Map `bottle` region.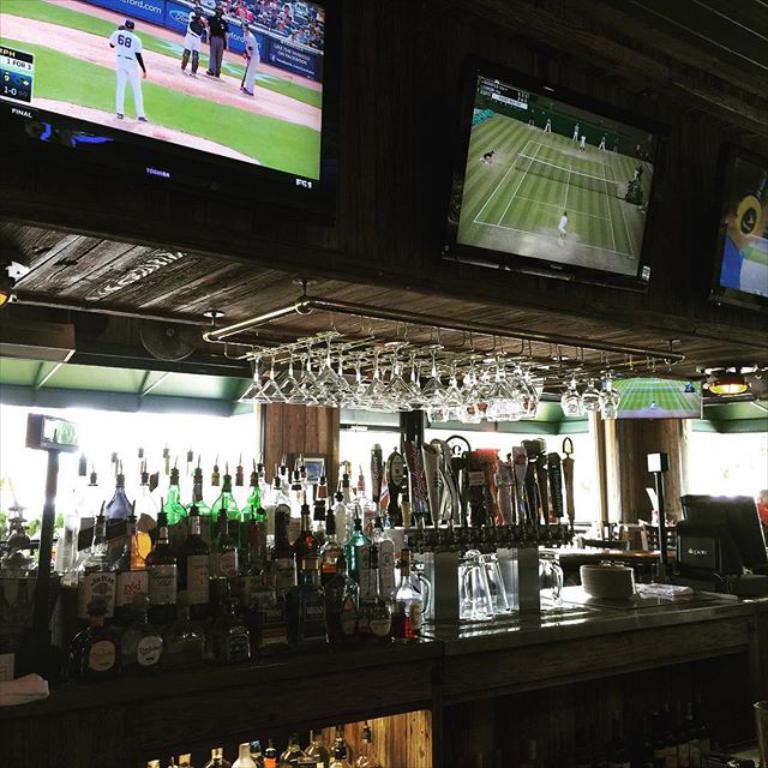
Mapped to (293,451,308,503).
